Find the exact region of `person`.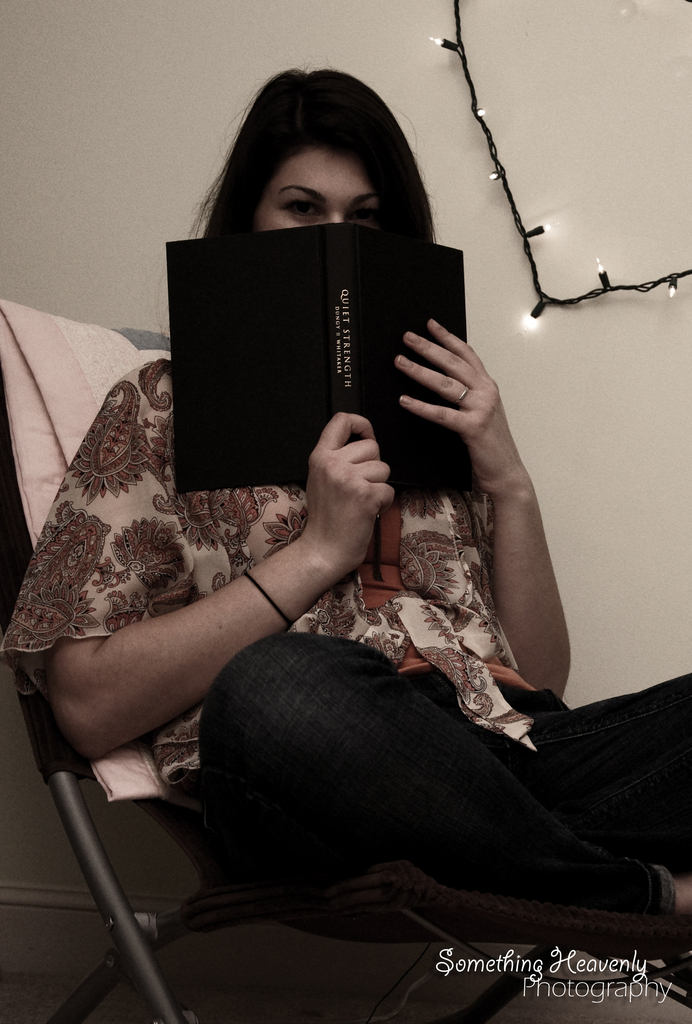
Exact region: region(108, 89, 606, 934).
